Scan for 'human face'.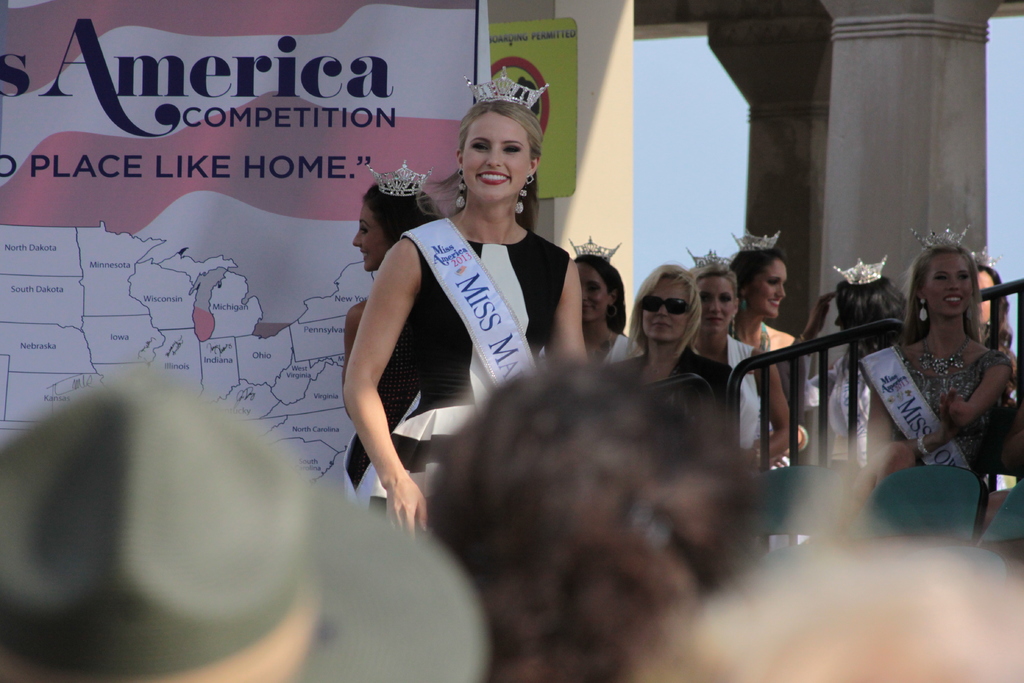
Scan result: (left=461, top=112, right=531, bottom=199).
